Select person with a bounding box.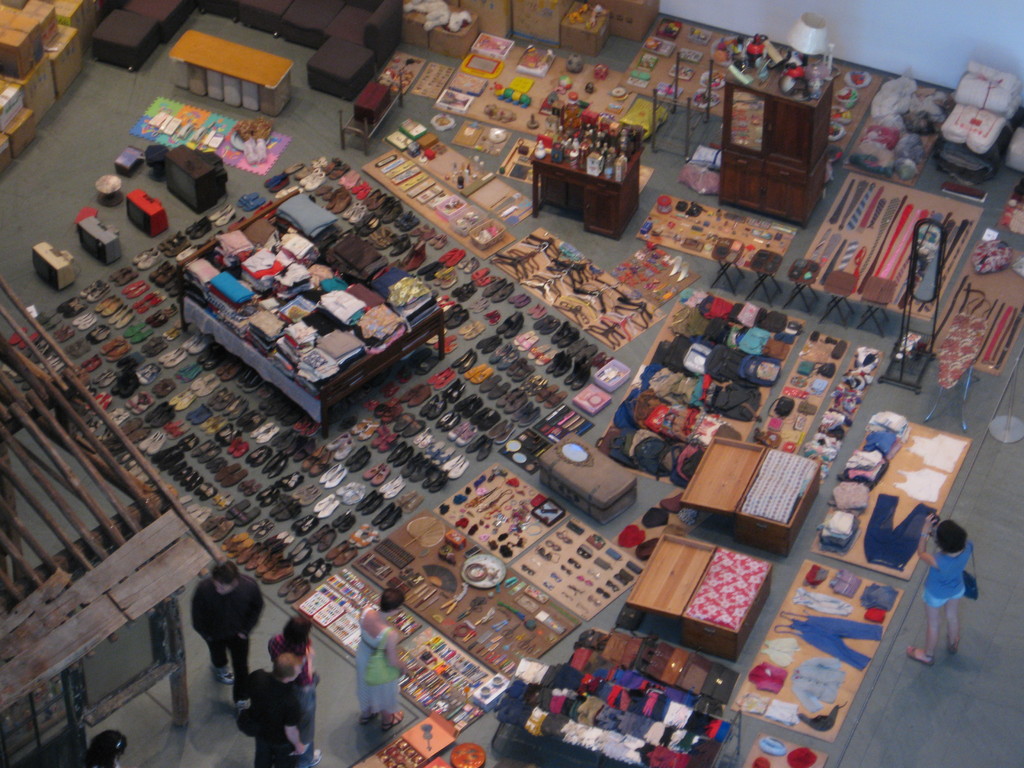
bbox(282, 619, 316, 696).
